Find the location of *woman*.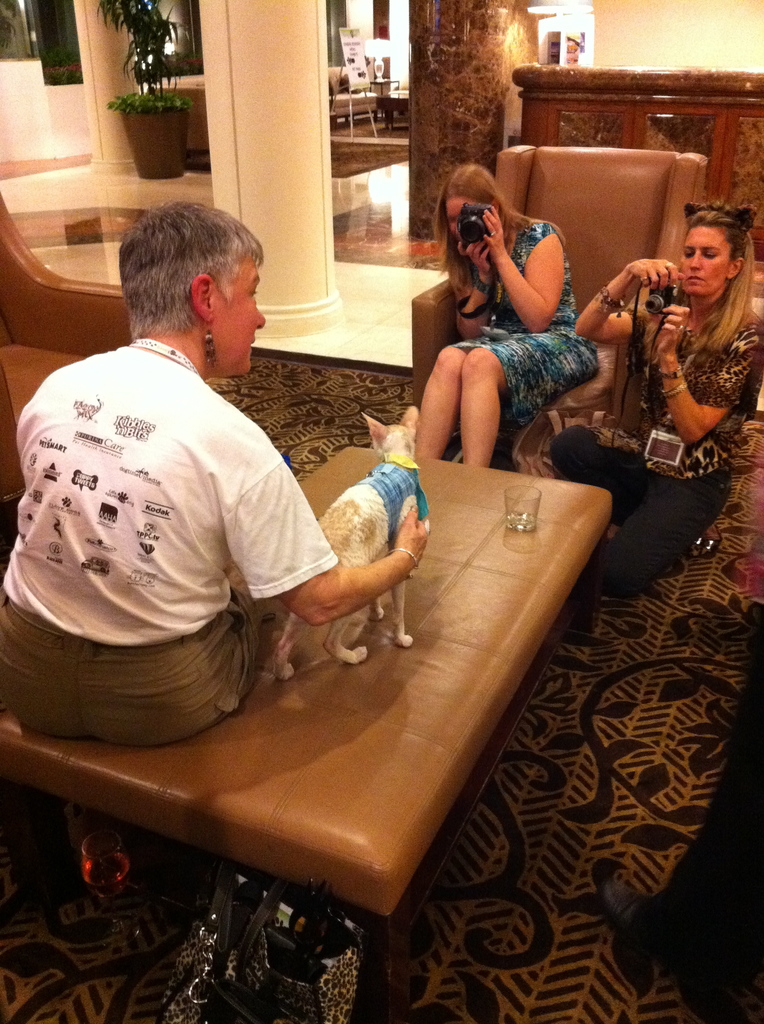
Location: region(413, 123, 596, 499).
